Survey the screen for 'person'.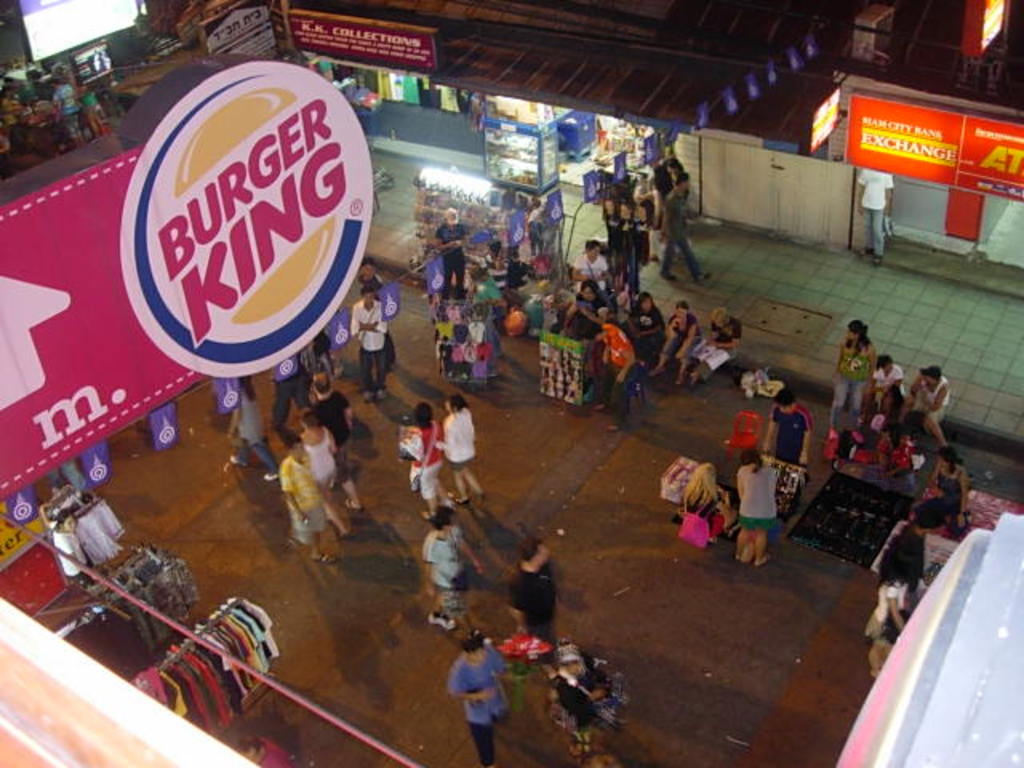
Survey found: 398/406/458/515.
